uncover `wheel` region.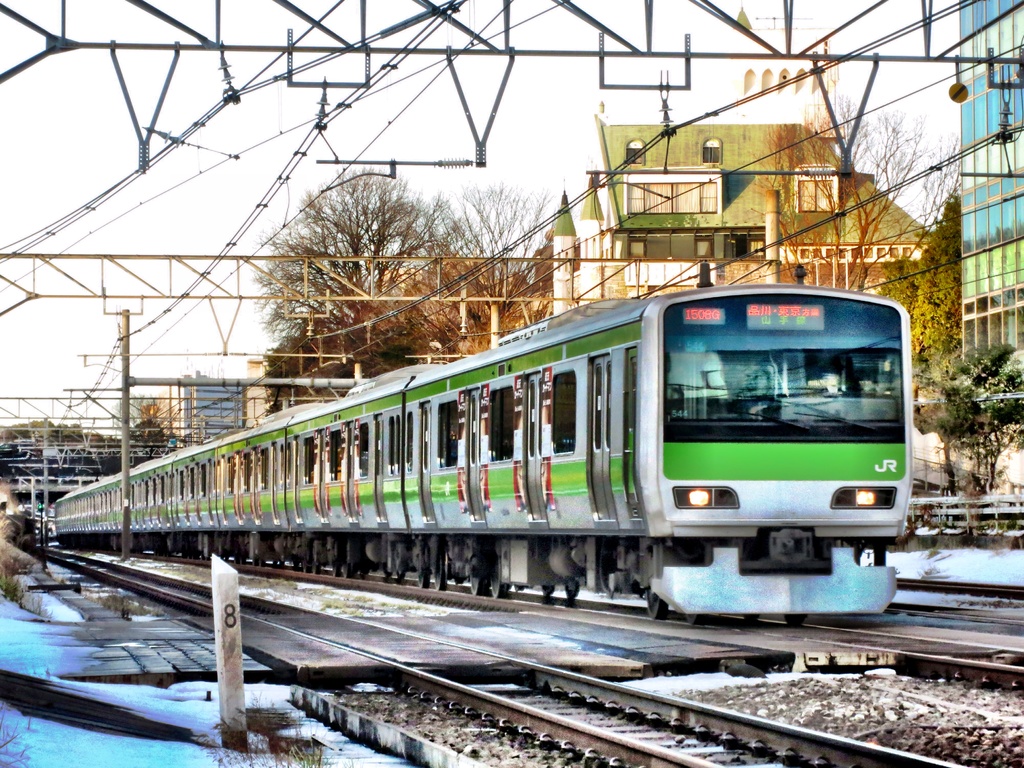
Uncovered: <box>493,562,511,599</box>.
